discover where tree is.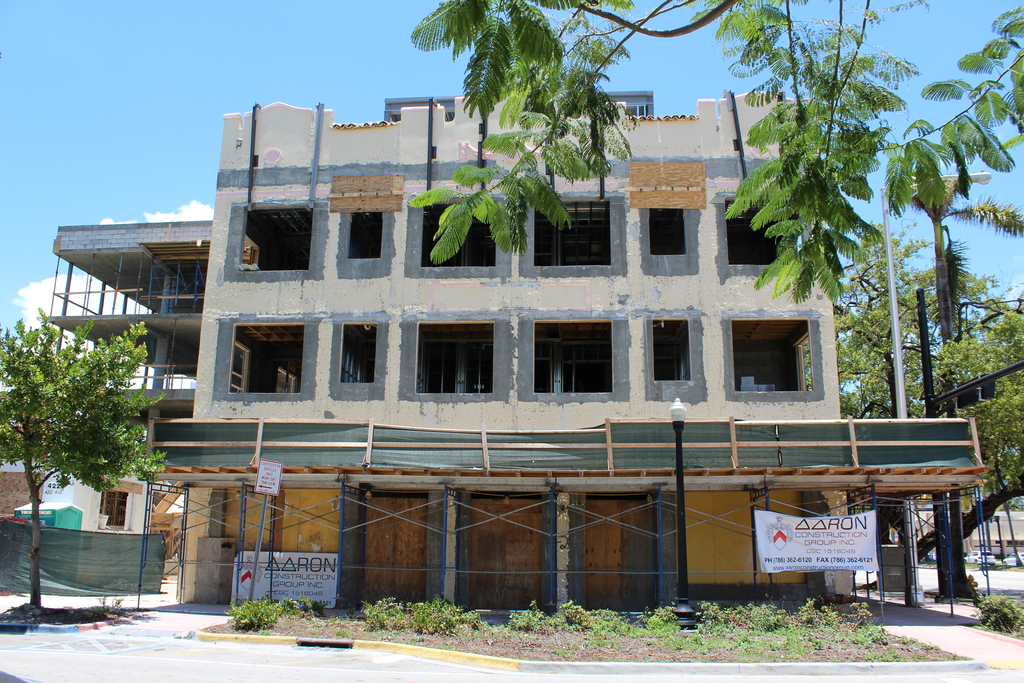
Discovered at left=394, top=0, right=1023, bottom=319.
